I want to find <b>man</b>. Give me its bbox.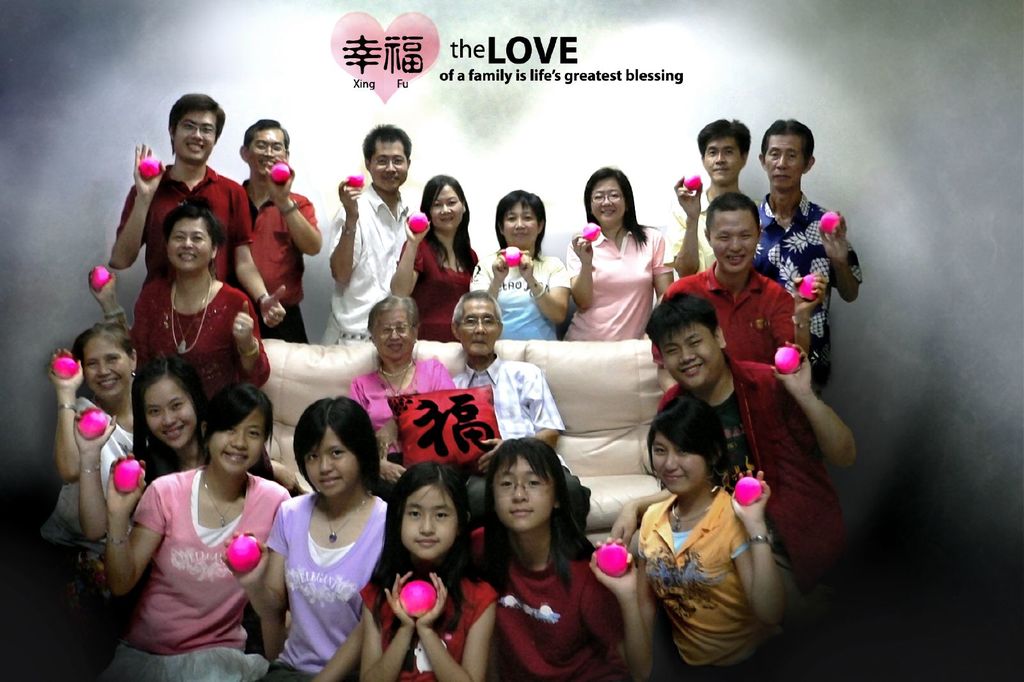
107 88 291 322.
